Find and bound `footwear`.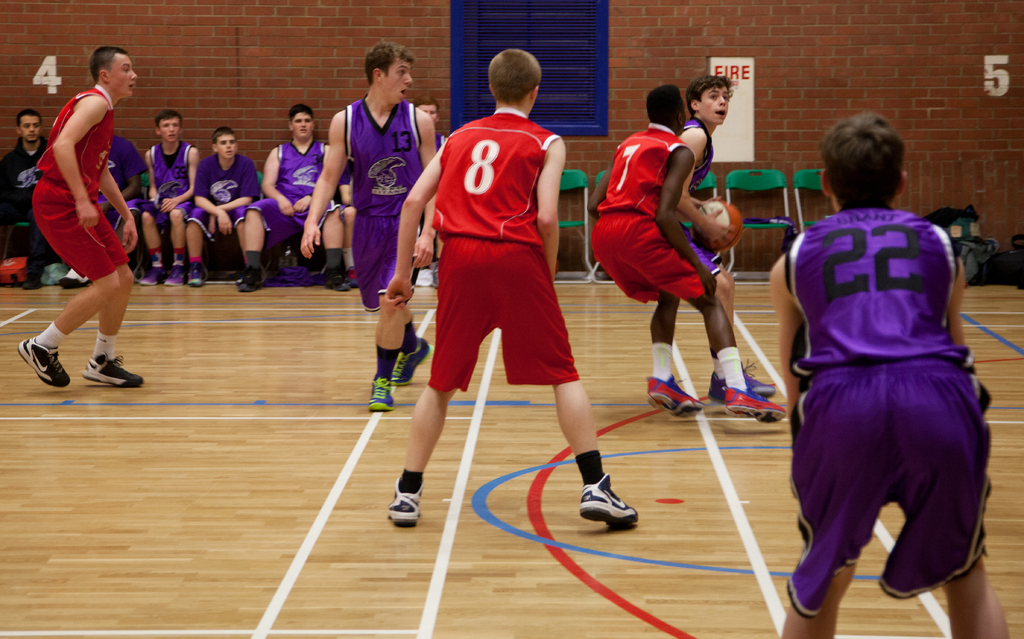
Bound: 390/334/433/387.
